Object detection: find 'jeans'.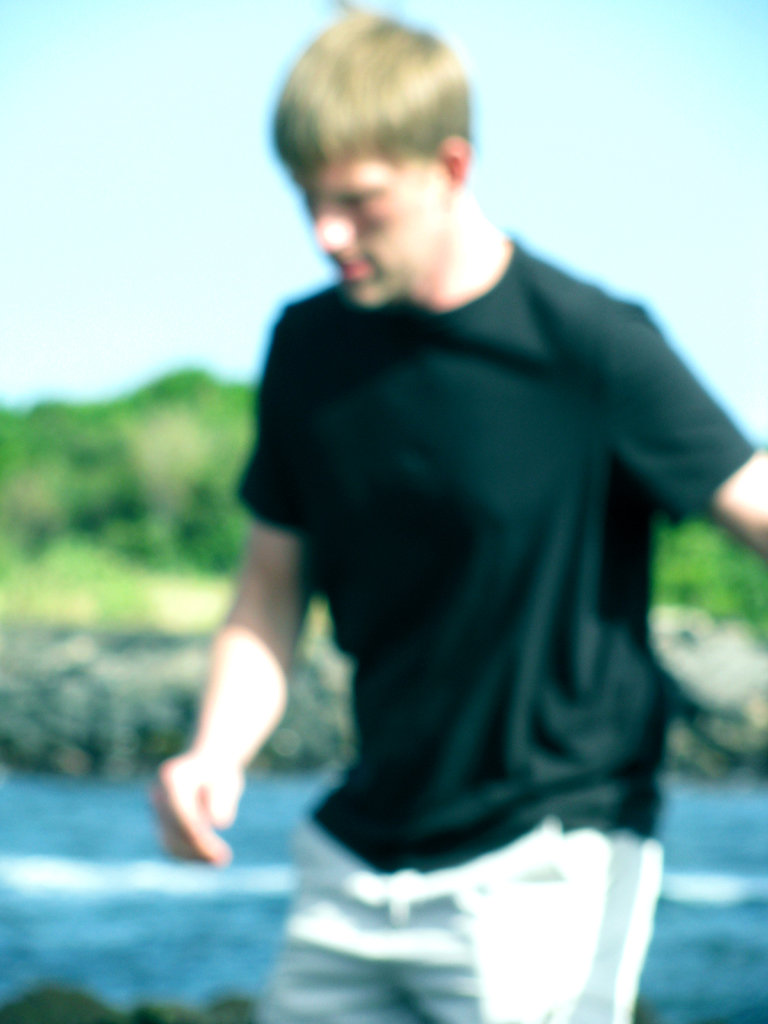
detection(262, 820, 663, 1020).
